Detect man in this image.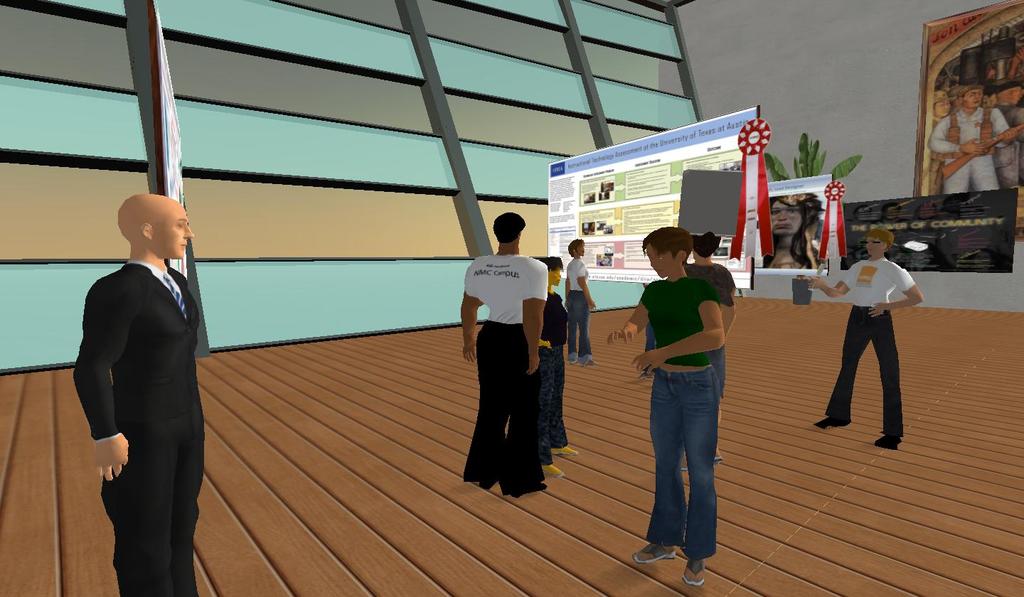
Detection: 933, 85, 1017, 190.
